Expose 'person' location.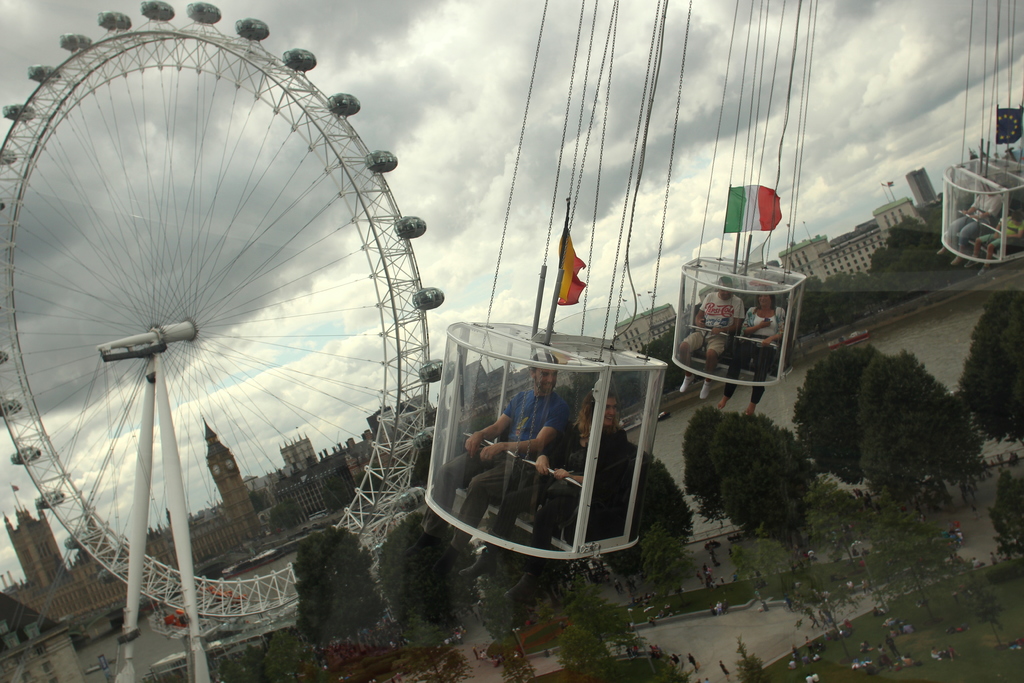
Exposed at x1=723 y1=599 x2=728 y2=614.
